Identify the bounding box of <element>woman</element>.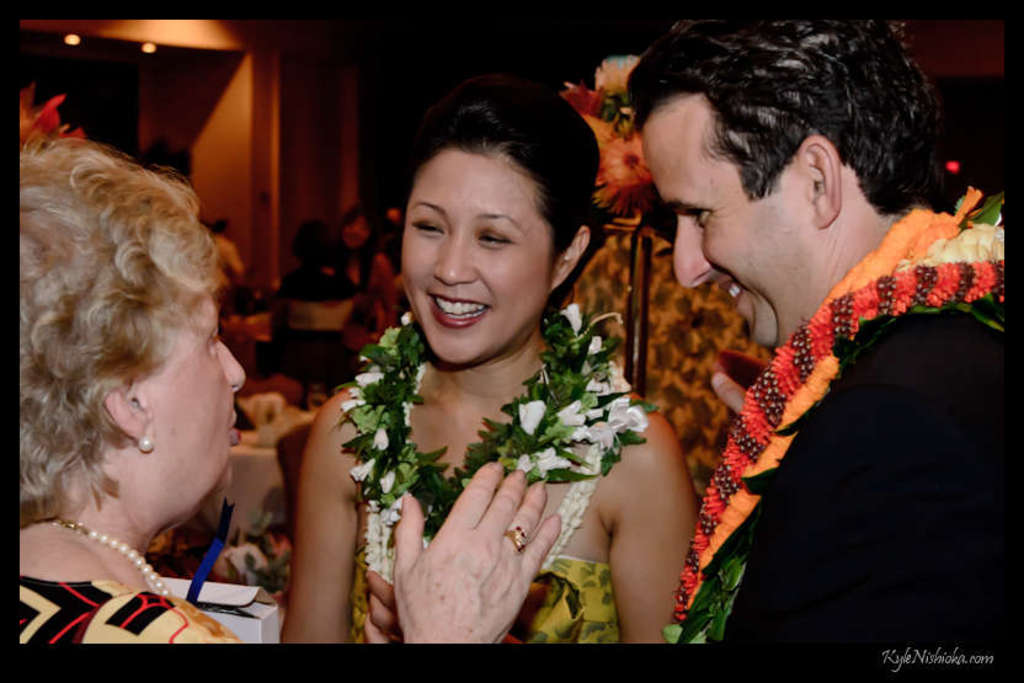
detection(20, 132, 566, 646).
